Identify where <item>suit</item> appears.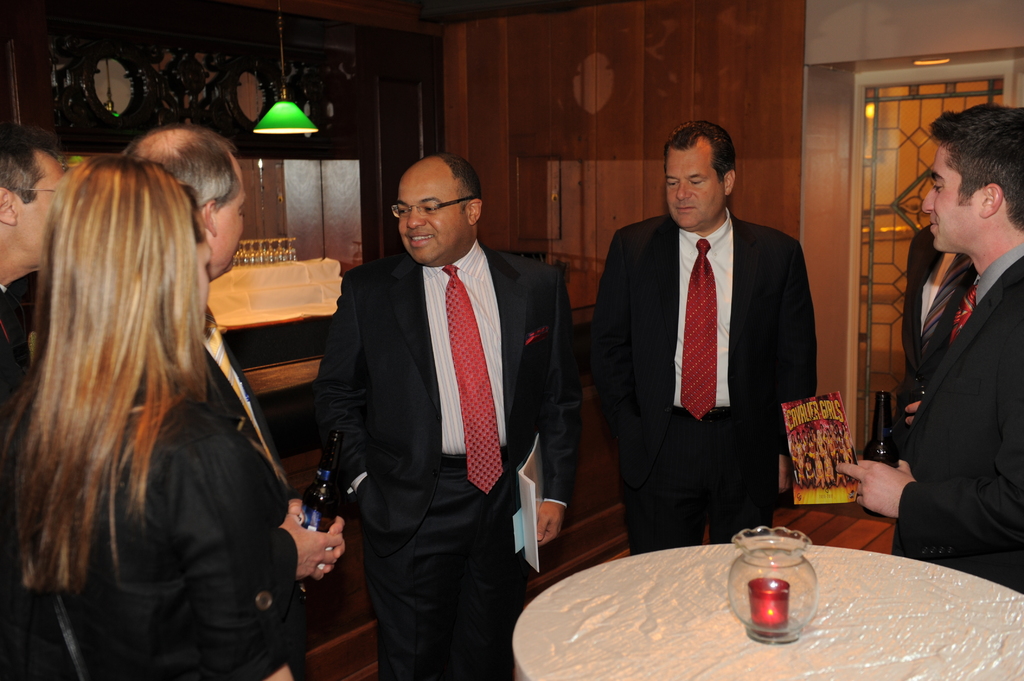
Appears at [left=893, top=243, right=1023, bottom=597].
